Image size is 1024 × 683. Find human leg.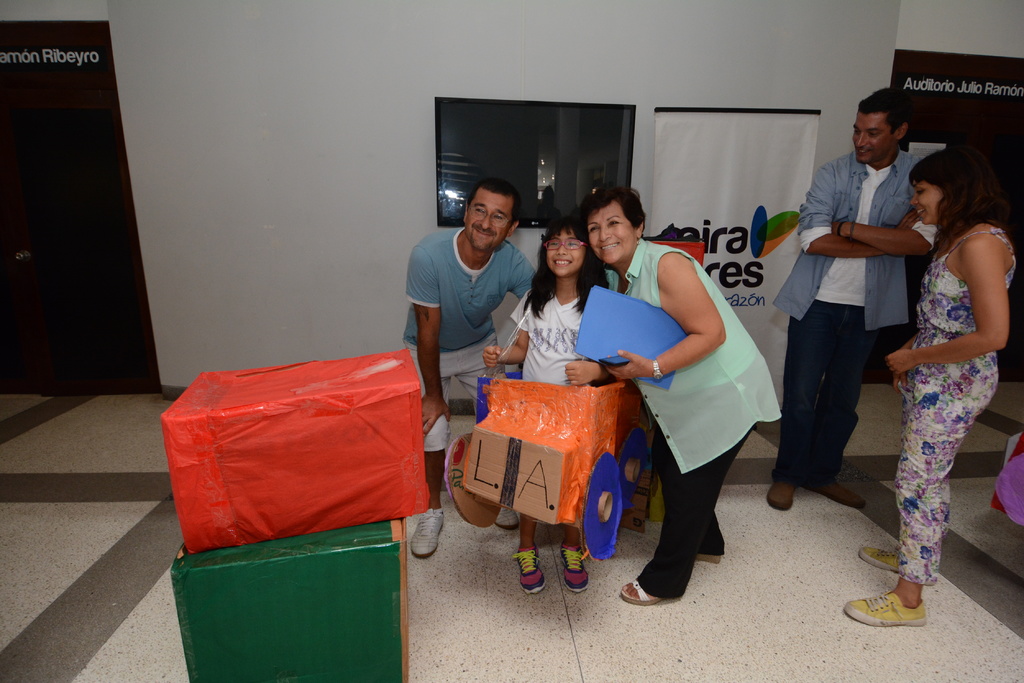
(761, 295, 855, 514).
